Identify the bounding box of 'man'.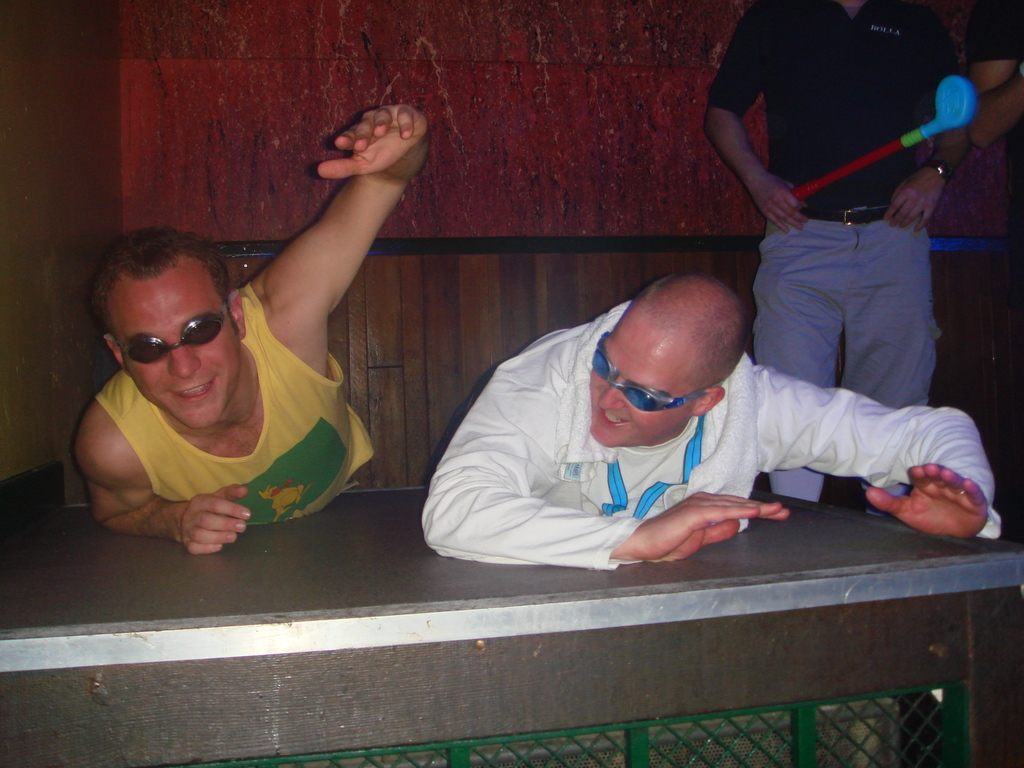
BBox(419, 273, 1004, 569).
